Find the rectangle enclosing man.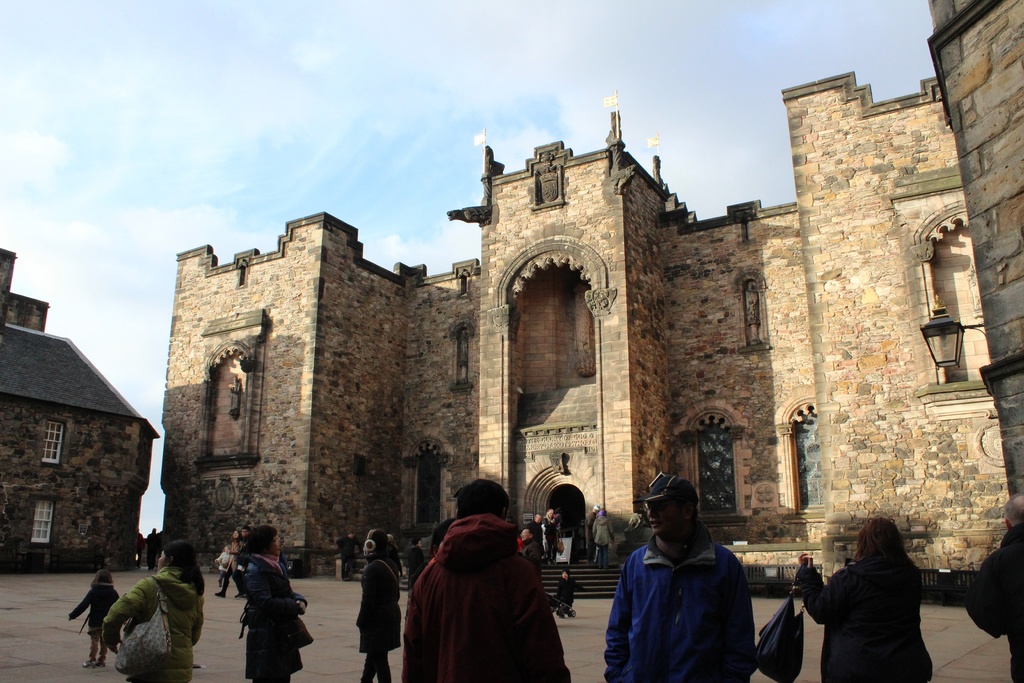
bbox=[590, 477, 751, 682].
